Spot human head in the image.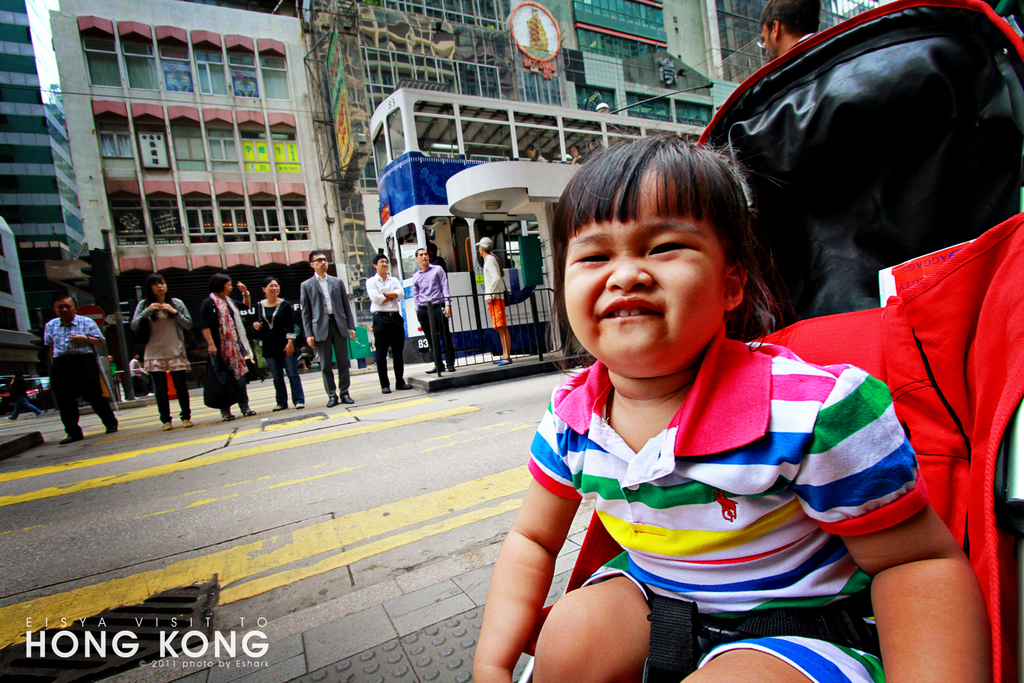
human head found at rect(549, 189, 761, 381).
